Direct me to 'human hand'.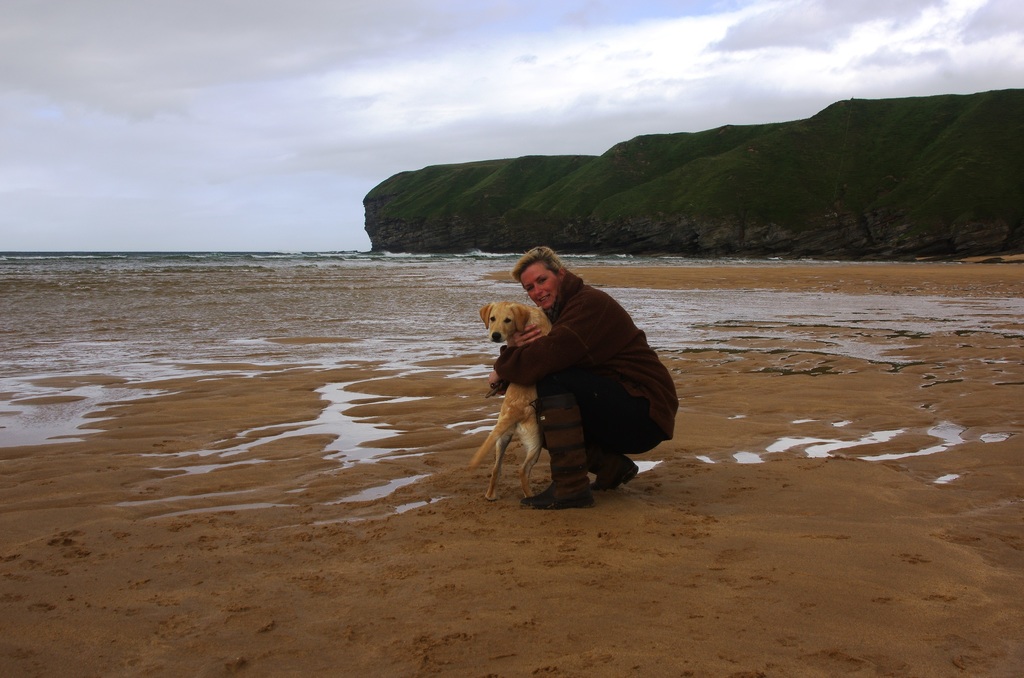
Direction: x1=488 y1=371 x2=509 y2=397.
